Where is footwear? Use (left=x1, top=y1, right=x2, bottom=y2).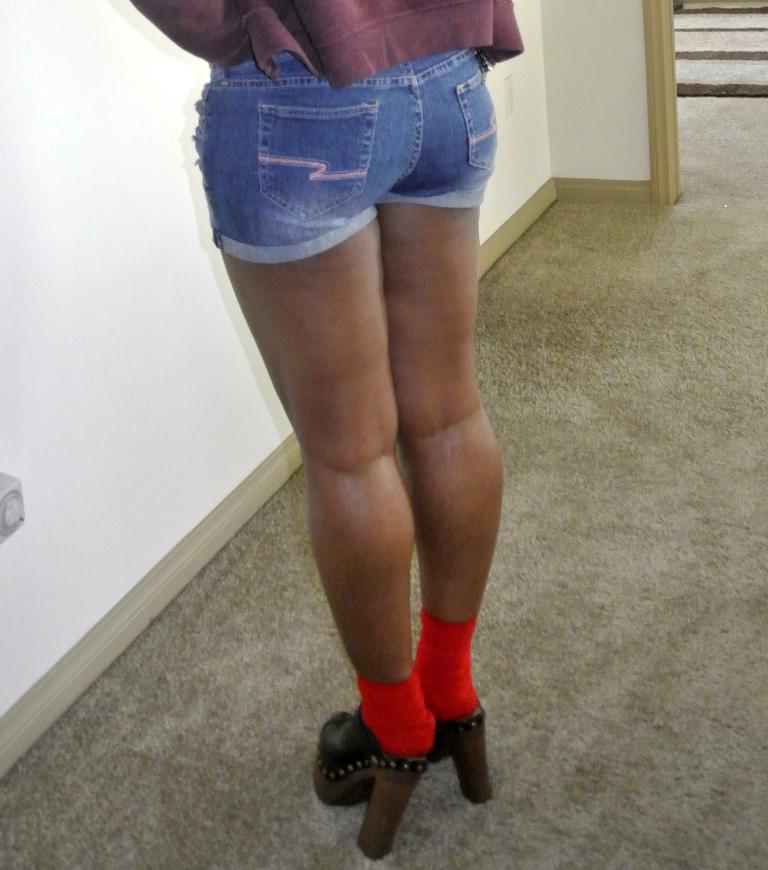
(left=310, top=700, right=432, bottom=863).
